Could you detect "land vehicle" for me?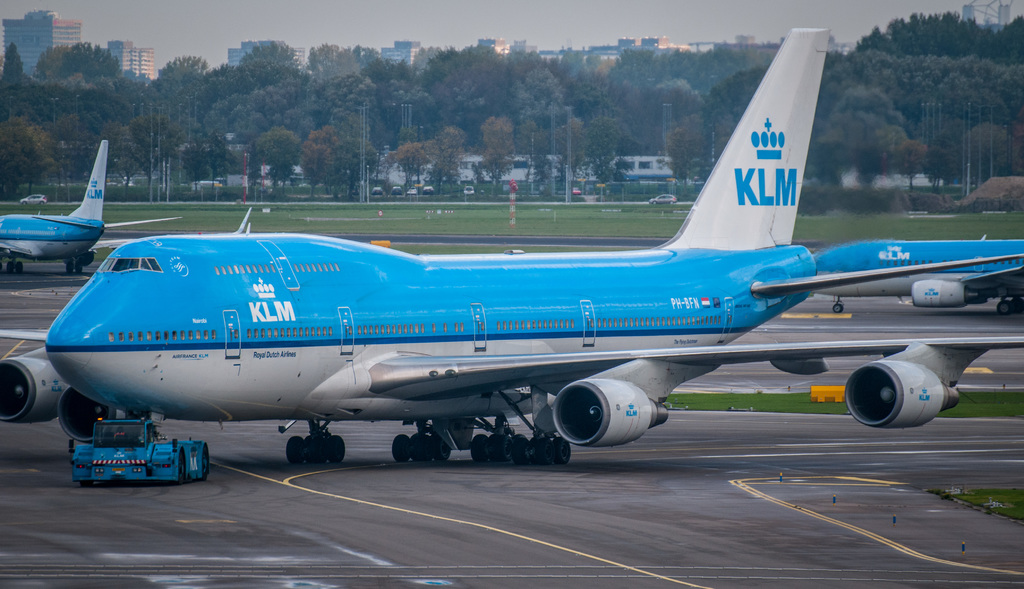
Detection result: [69,411,211,476].
